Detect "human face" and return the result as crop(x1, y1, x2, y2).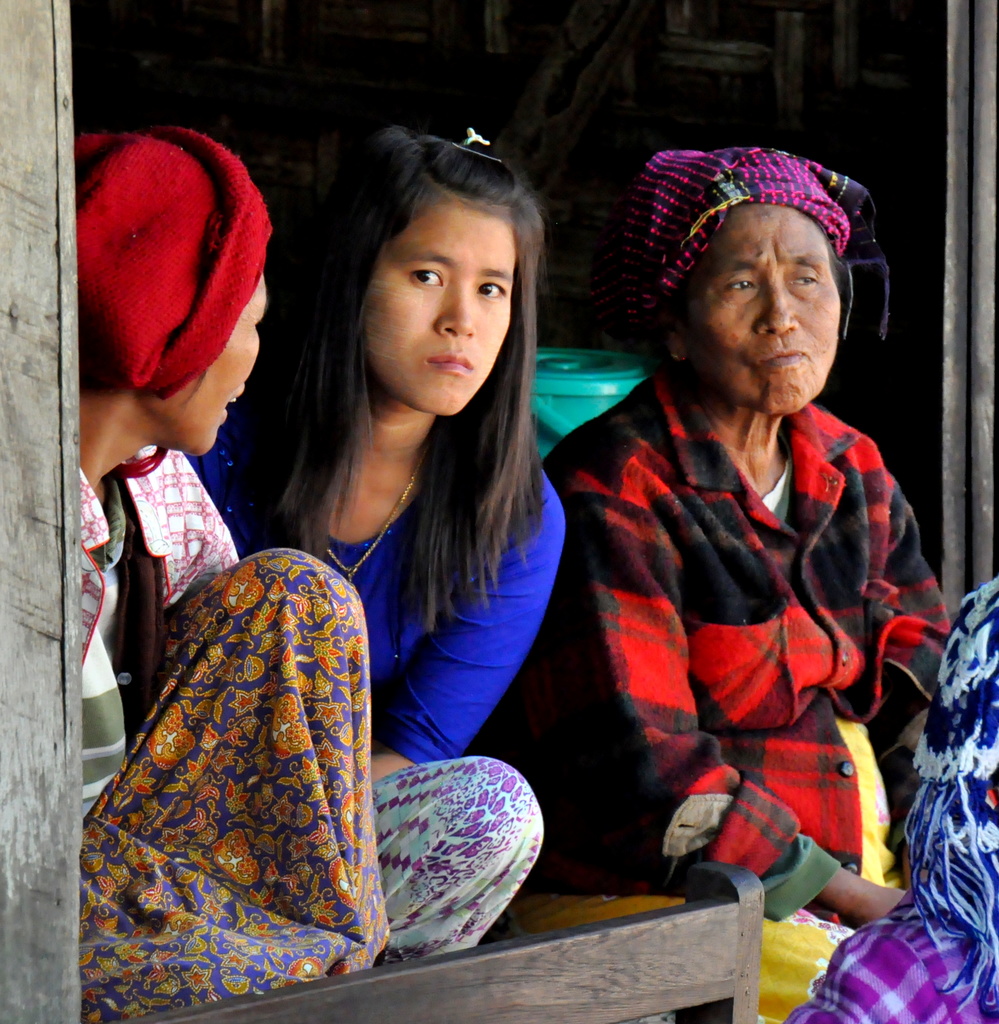
crop(185, 280, 269, 447).
